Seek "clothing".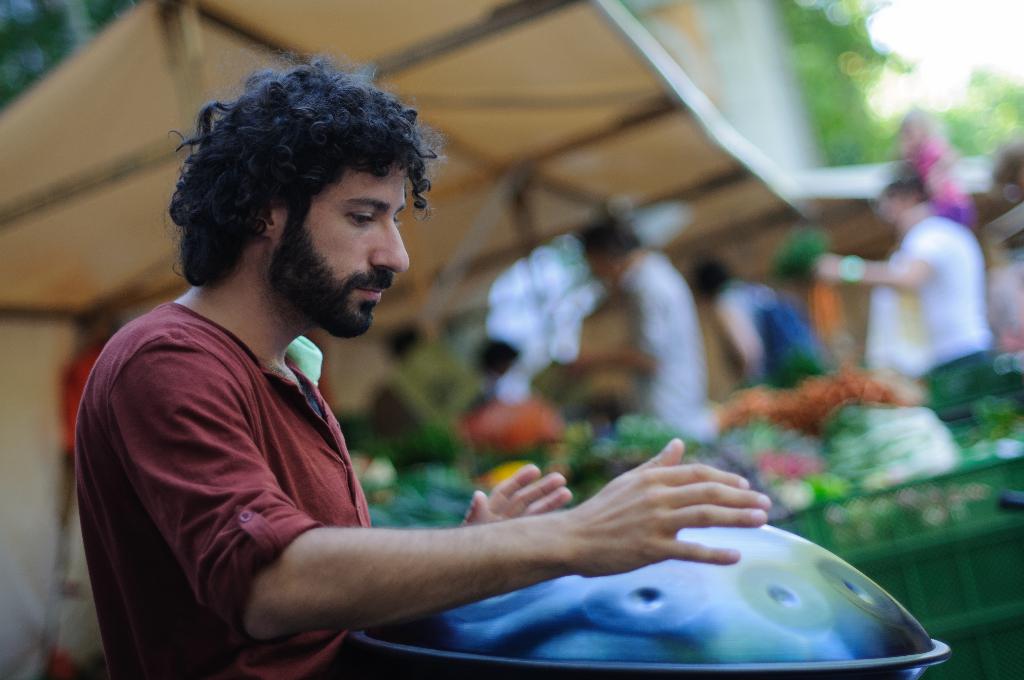
[59, 238, 504, 647].
